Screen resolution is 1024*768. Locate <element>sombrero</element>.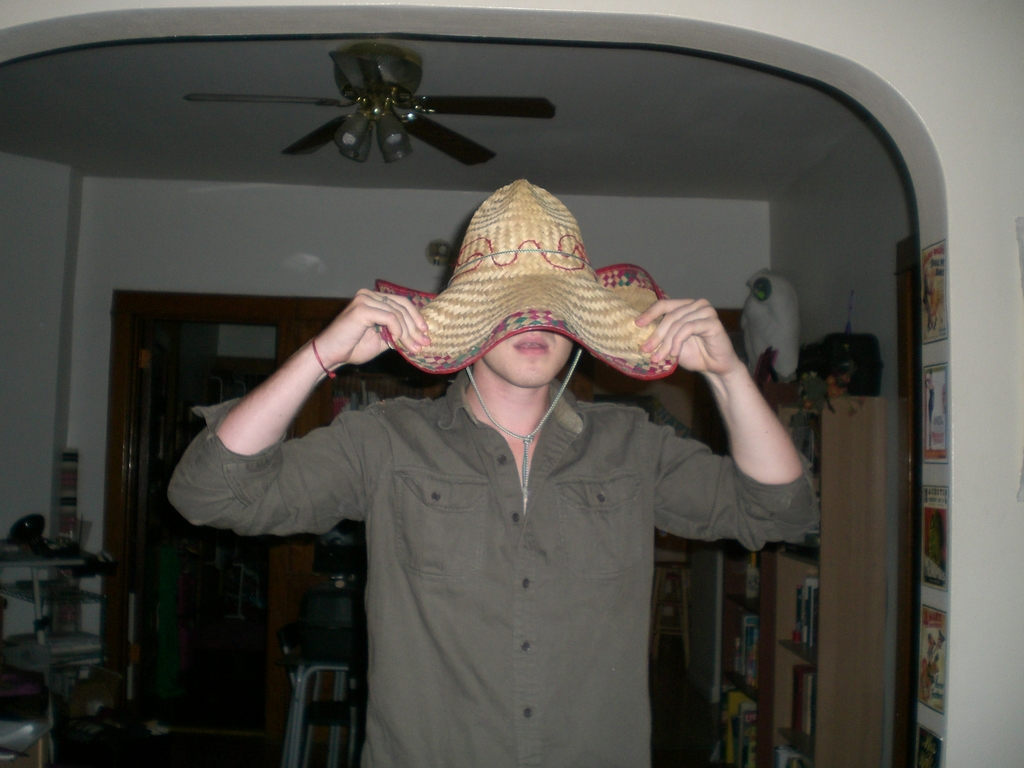
left=375, top=175, right=680, bottom=495.
